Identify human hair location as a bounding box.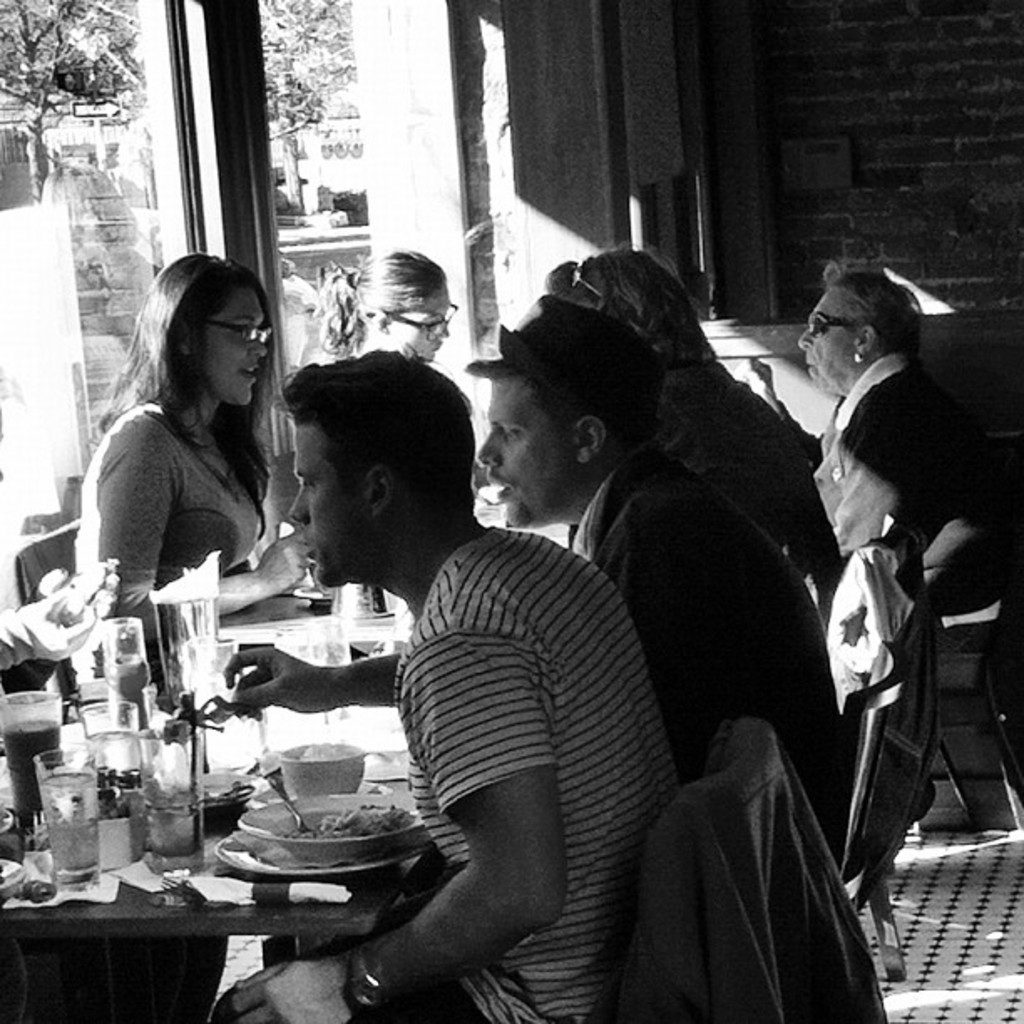
<bbox>315, 246, 447, 366</bbox>.
